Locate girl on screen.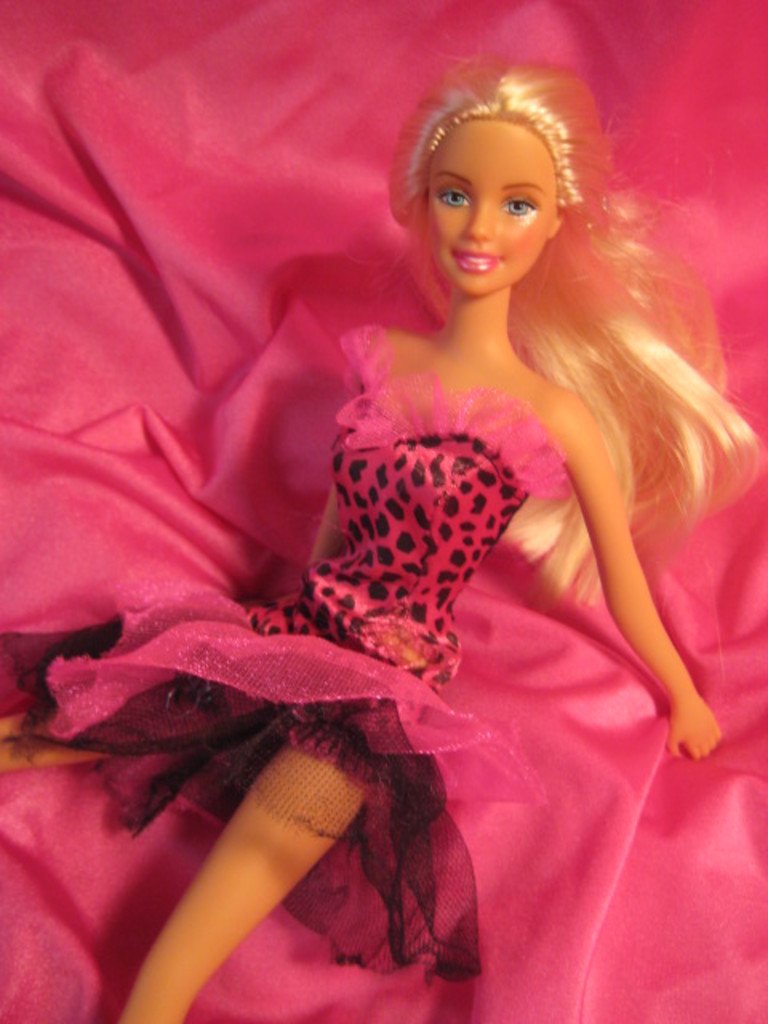
On screen at x1=0 y1=61 x2=763 y2=1022.
